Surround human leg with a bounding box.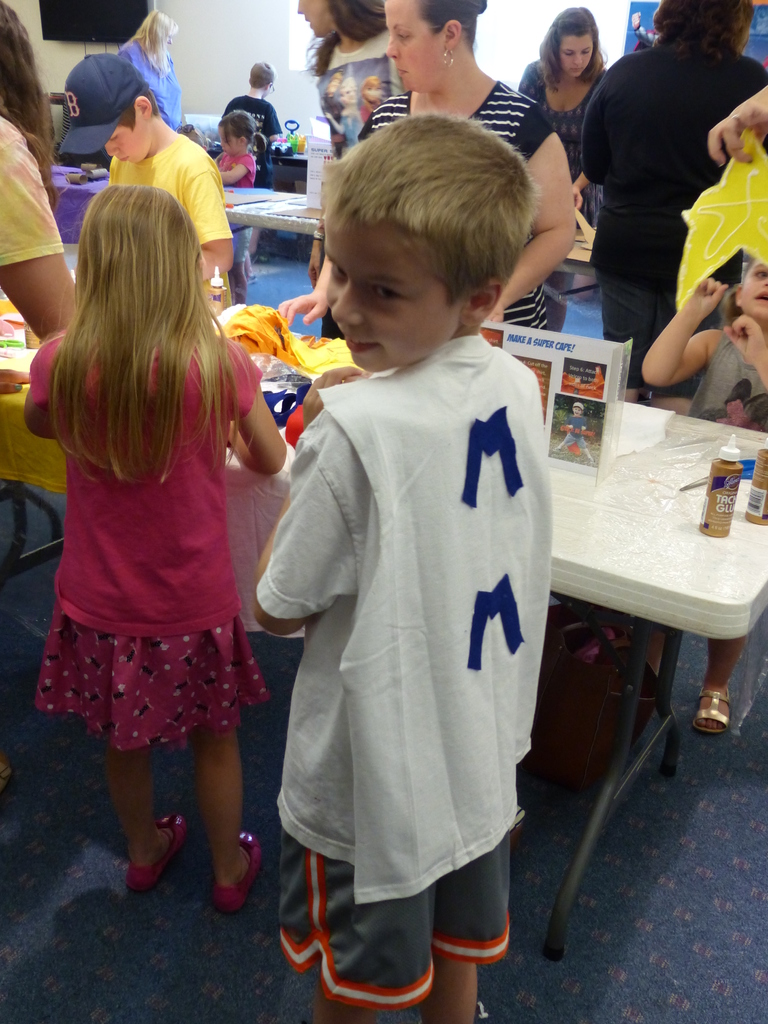
[x1=593, y1=218, x2=656, y2=401].
